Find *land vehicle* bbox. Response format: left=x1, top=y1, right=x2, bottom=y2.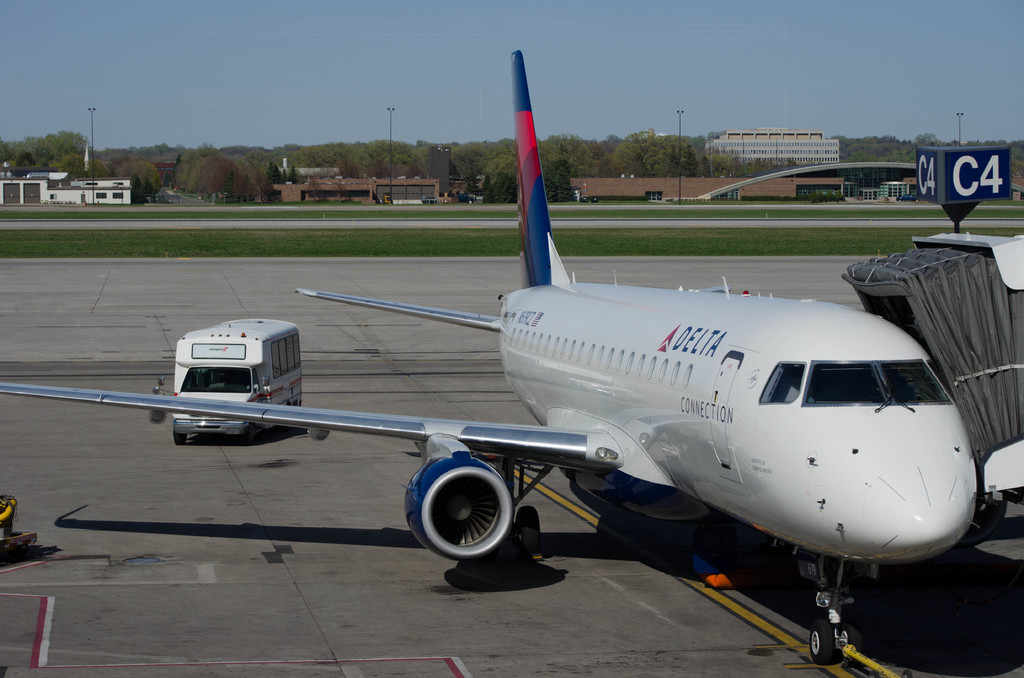
left=173, top=318, right=305, bottom=442.
